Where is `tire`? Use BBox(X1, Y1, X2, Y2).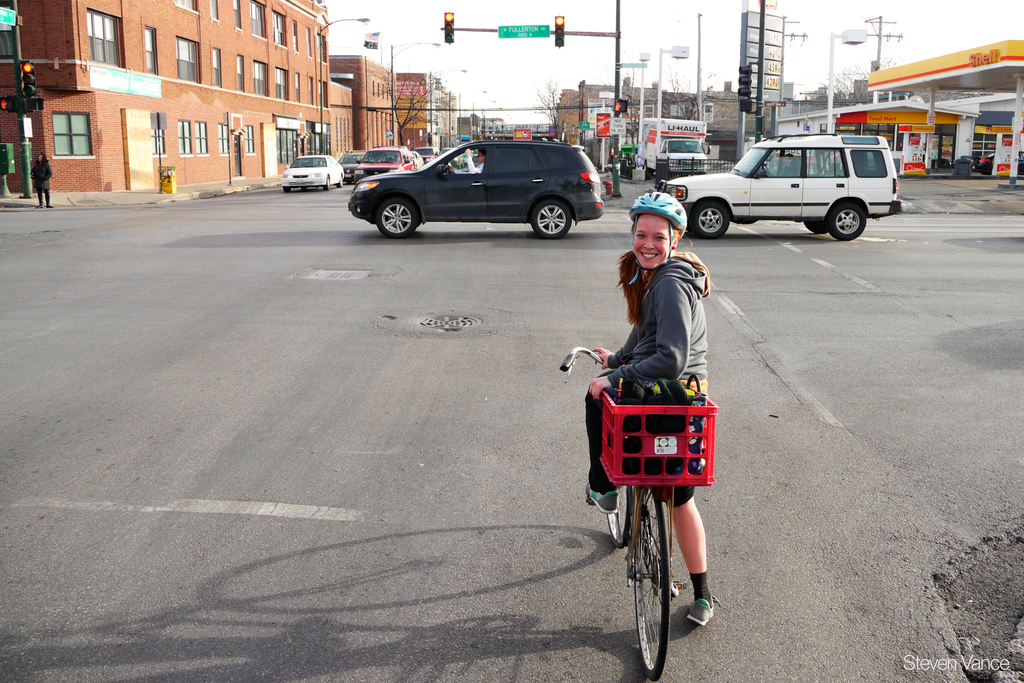
BBox(803, 220, 826, 235).
